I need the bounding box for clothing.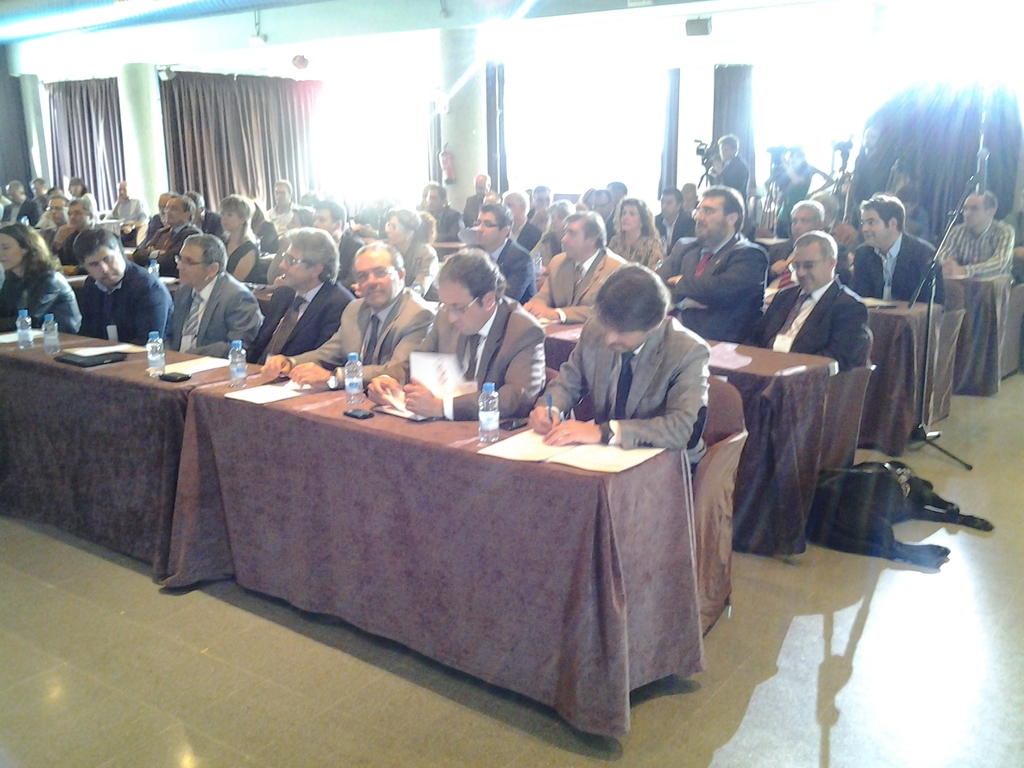
Here it is: (left=847, top=223, right=957, bottom=318).
